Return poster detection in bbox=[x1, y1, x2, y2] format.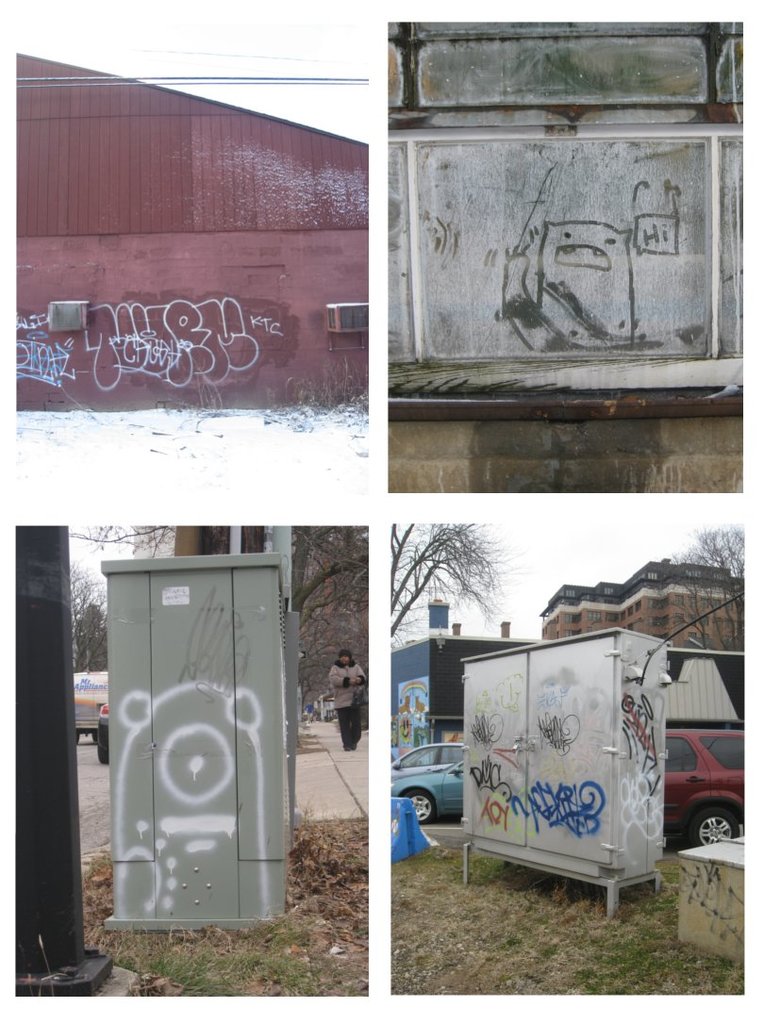
bbox=[6, 2, 763, 1021].
